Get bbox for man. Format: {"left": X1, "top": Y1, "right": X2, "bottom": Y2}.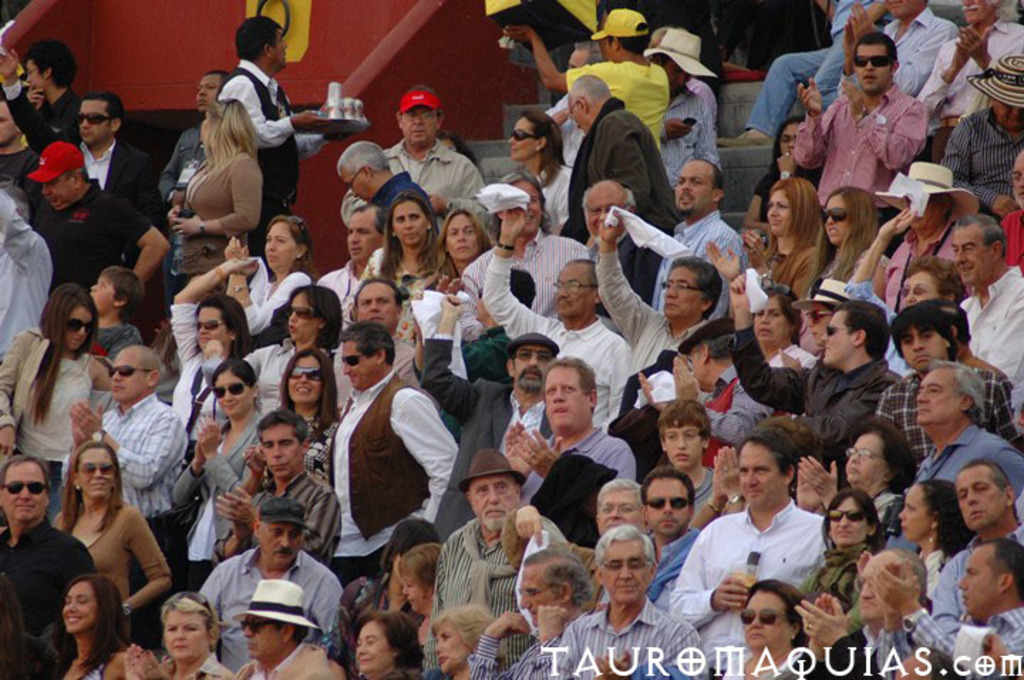
{"left": 411, "top": 269, "right": 563, "bottom": 555}.
